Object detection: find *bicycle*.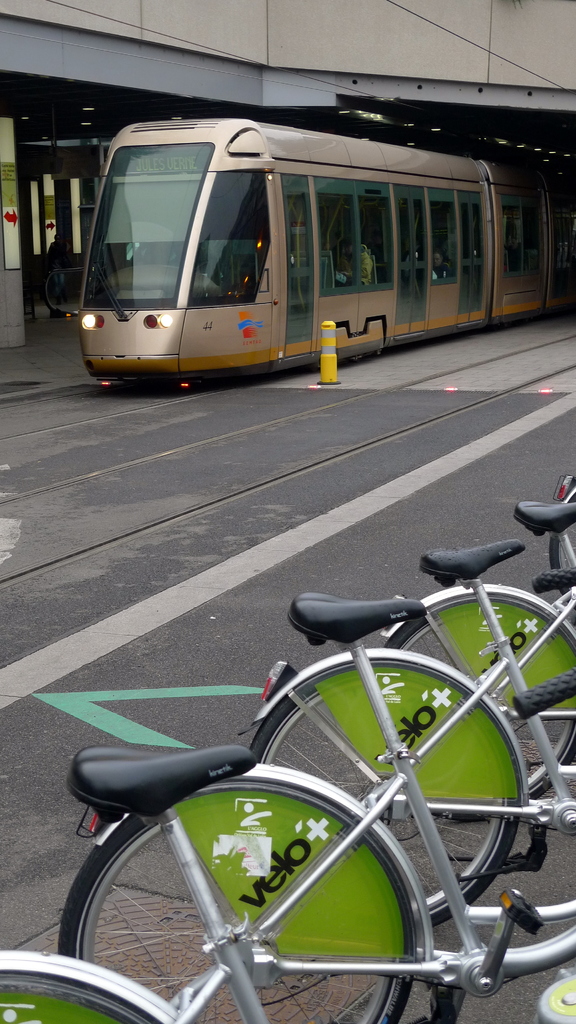
l=0, t=743, r=575, b=1023.
